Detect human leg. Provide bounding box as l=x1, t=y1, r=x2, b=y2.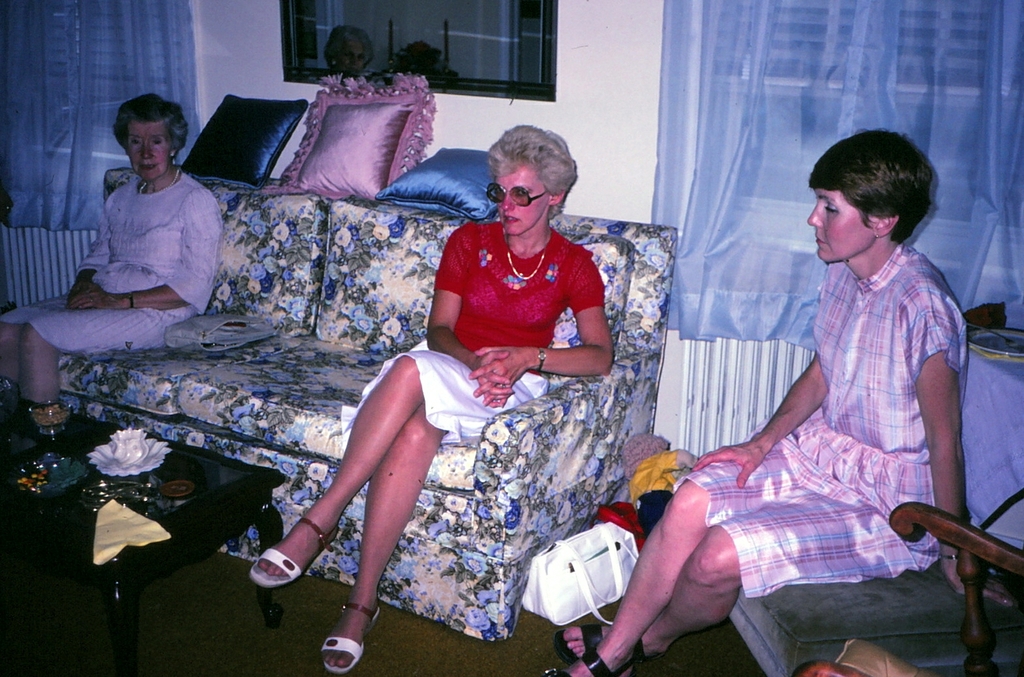
l=244, t=370, r=542, b=584.
